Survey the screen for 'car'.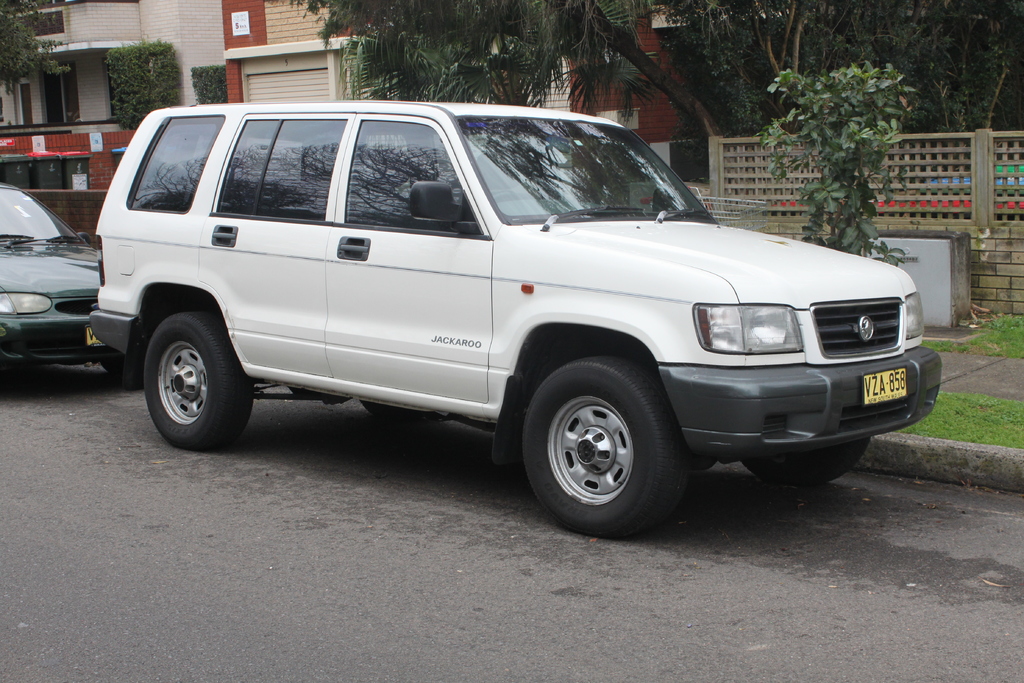
Survey found: select_region(91, 103, 949, 532).
